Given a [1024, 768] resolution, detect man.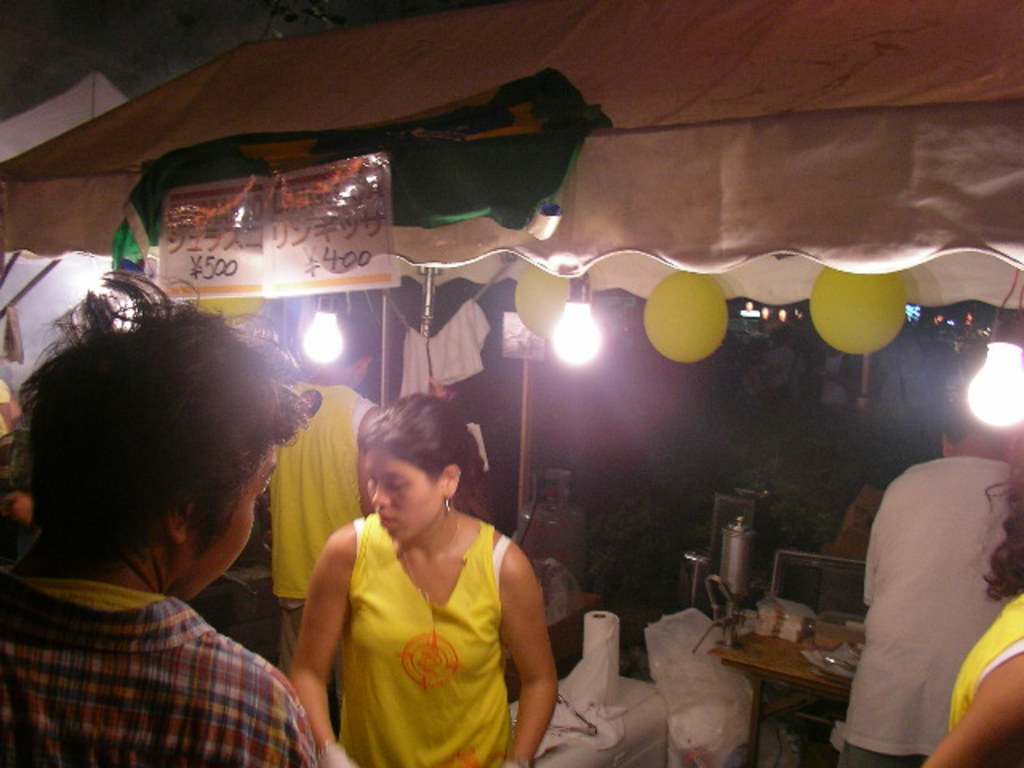
{"left": 6, "top": 266, "right": 344, "bottom": 763}.
